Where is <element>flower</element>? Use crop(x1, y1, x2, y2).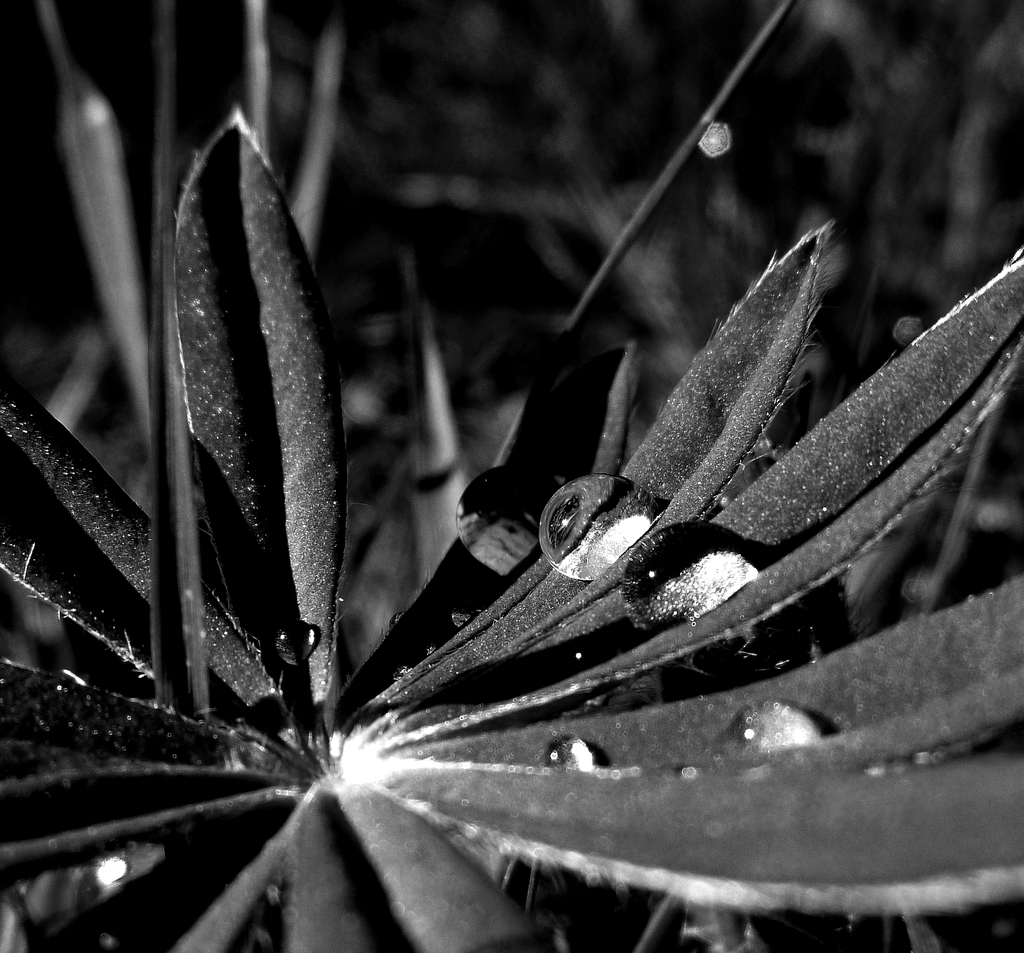
crop(0, 109, 1023, 952).
